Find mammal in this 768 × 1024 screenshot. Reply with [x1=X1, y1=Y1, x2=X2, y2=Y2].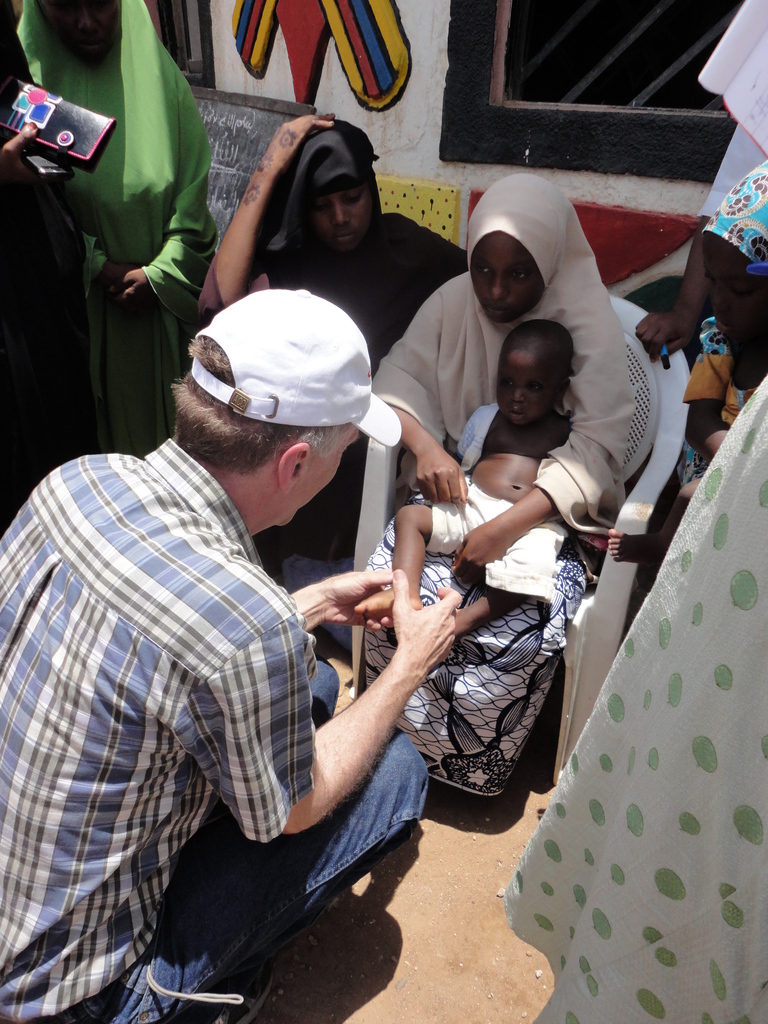
[x1=10, y1=317, x2=408, y2=1004].
